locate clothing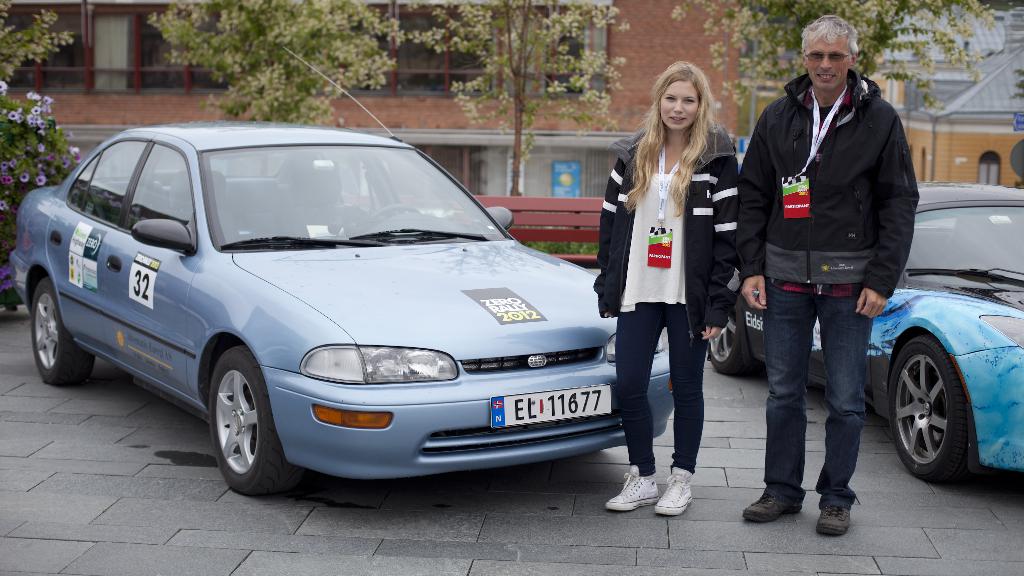
597:116:746:464
